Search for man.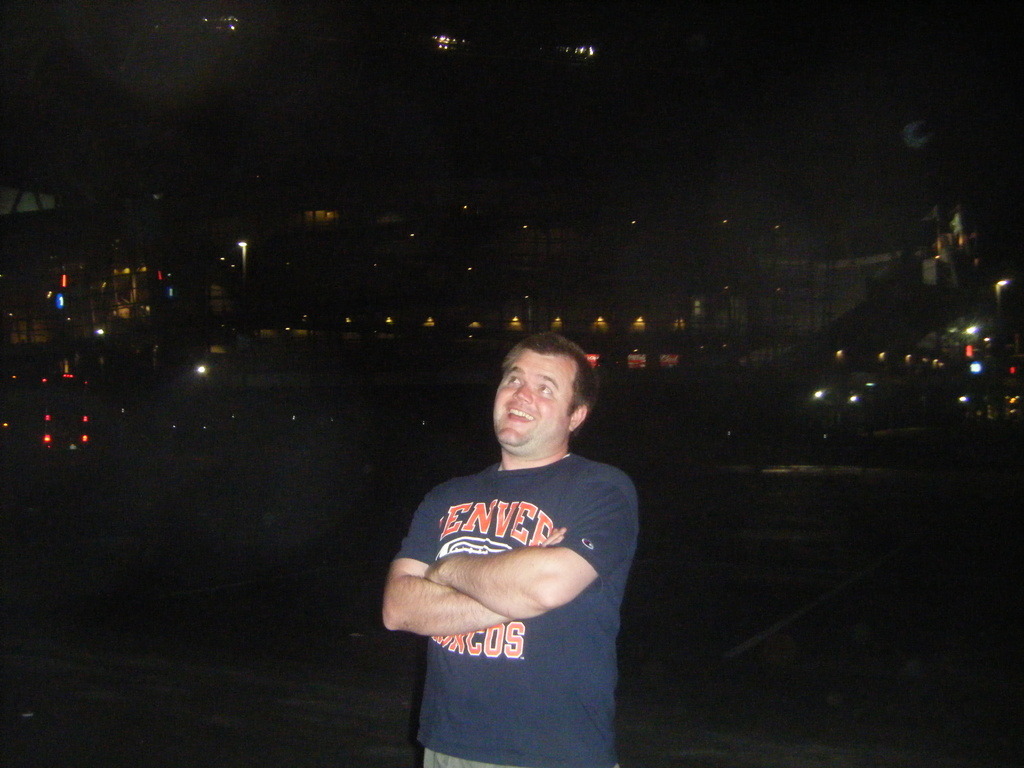
Found at (385, 330, 641, 767).
